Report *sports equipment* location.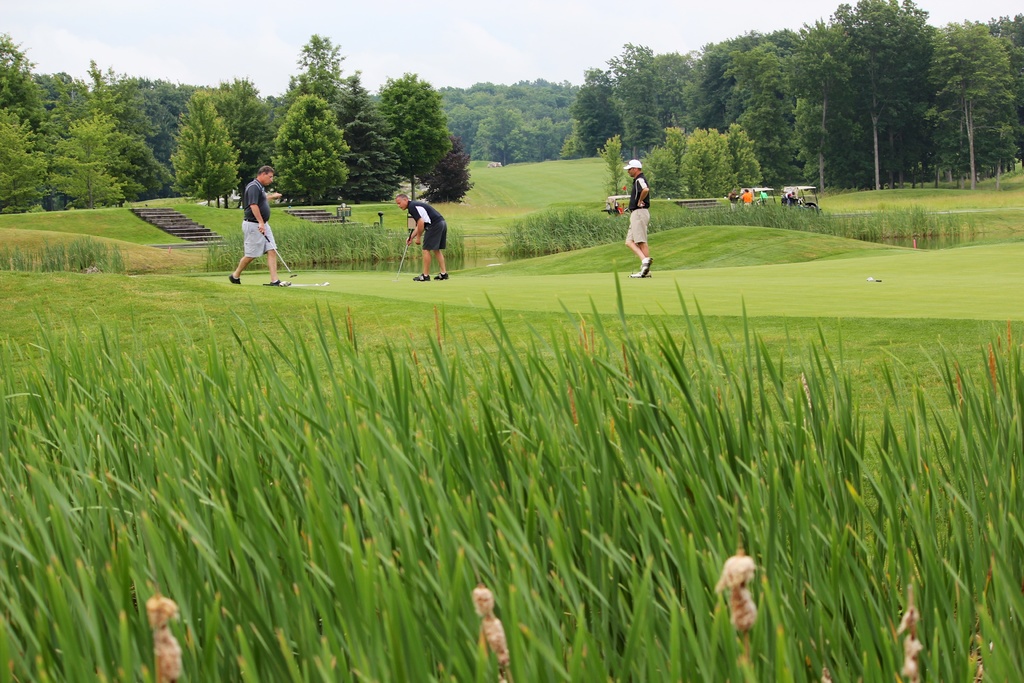
Report: crop(410, 267, 431, 284).
